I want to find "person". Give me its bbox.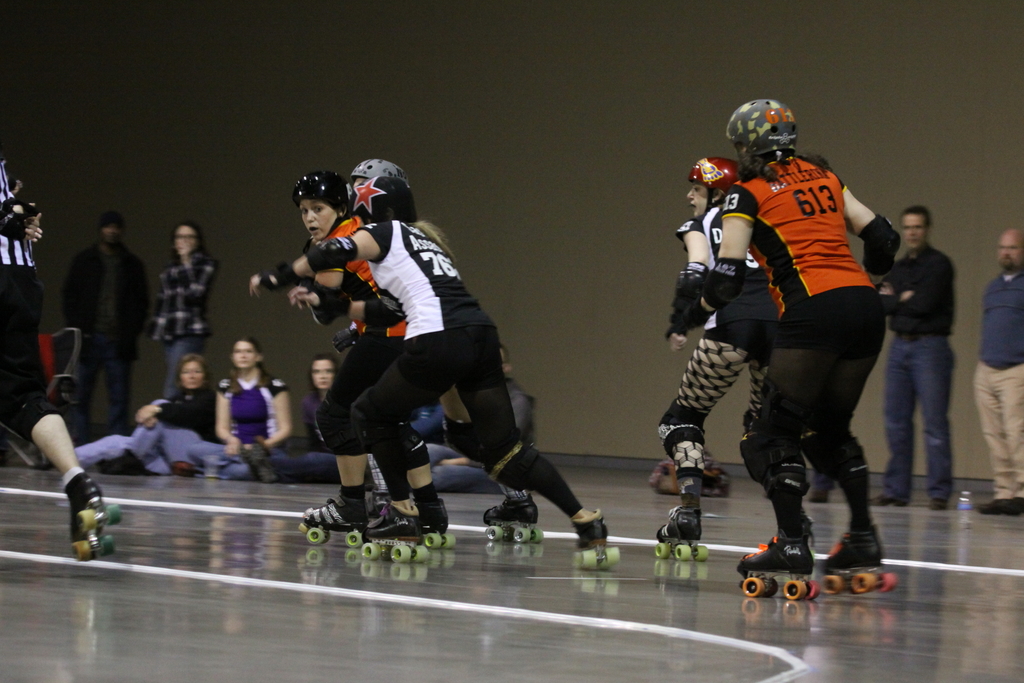
{"x1": 868, "y1": 199, "x2": 959, "y2": 514}.
